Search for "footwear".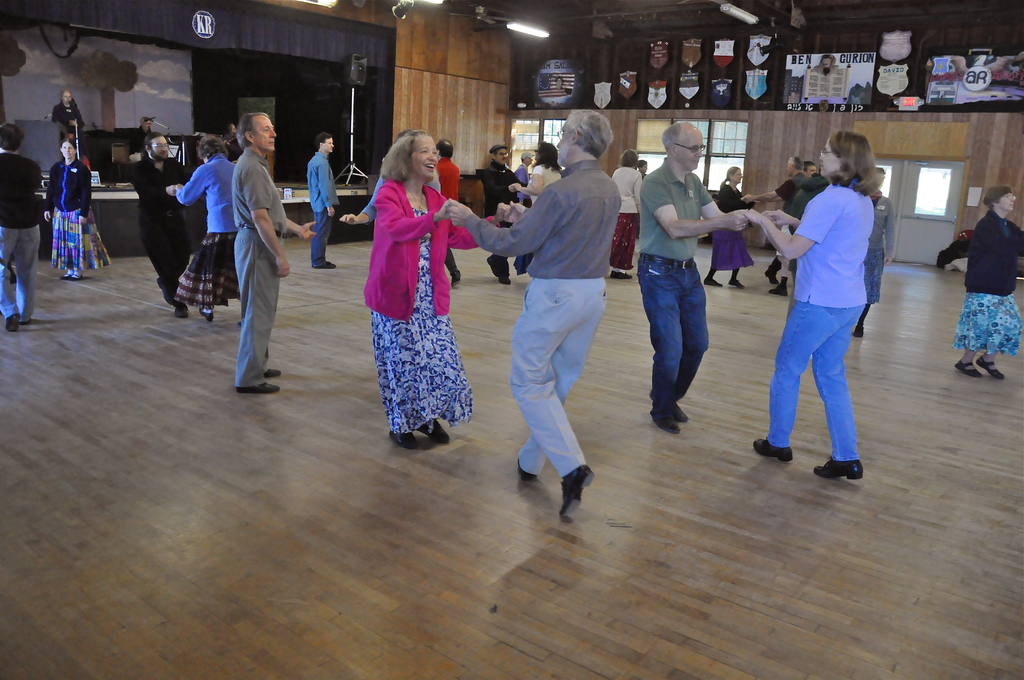
Found at Rect(175, 307, 189, 320).
